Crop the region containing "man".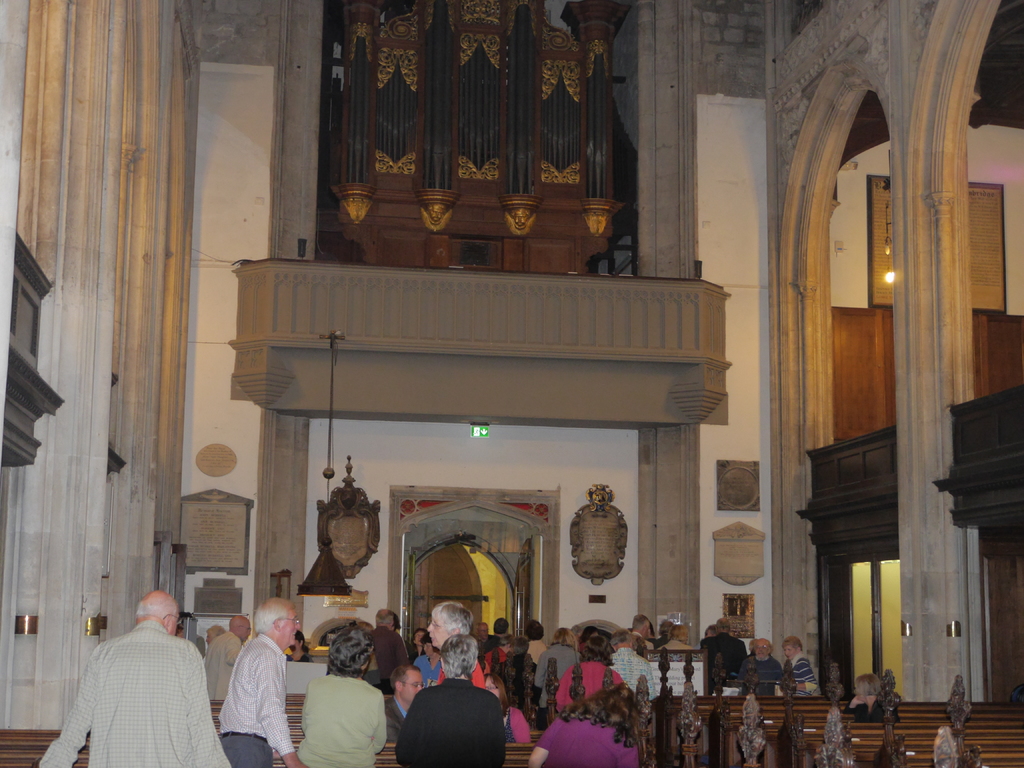
Crop region: rect(49, 581, 211, 757).
